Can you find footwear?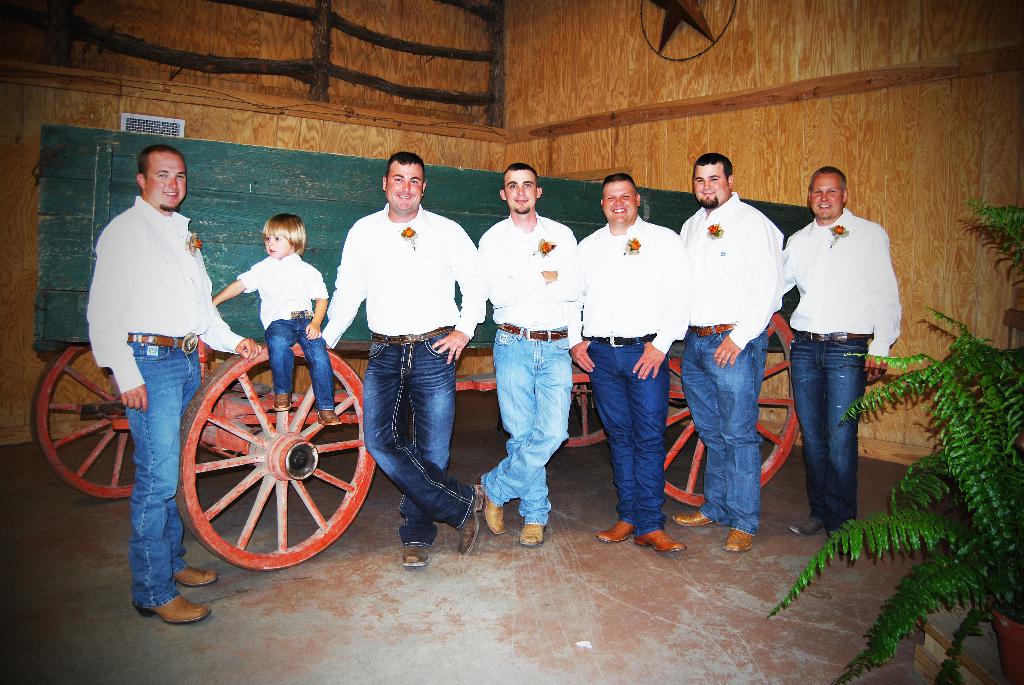
Yes, bounding box: x1=273 y1=393 x2=295 y2=413.
